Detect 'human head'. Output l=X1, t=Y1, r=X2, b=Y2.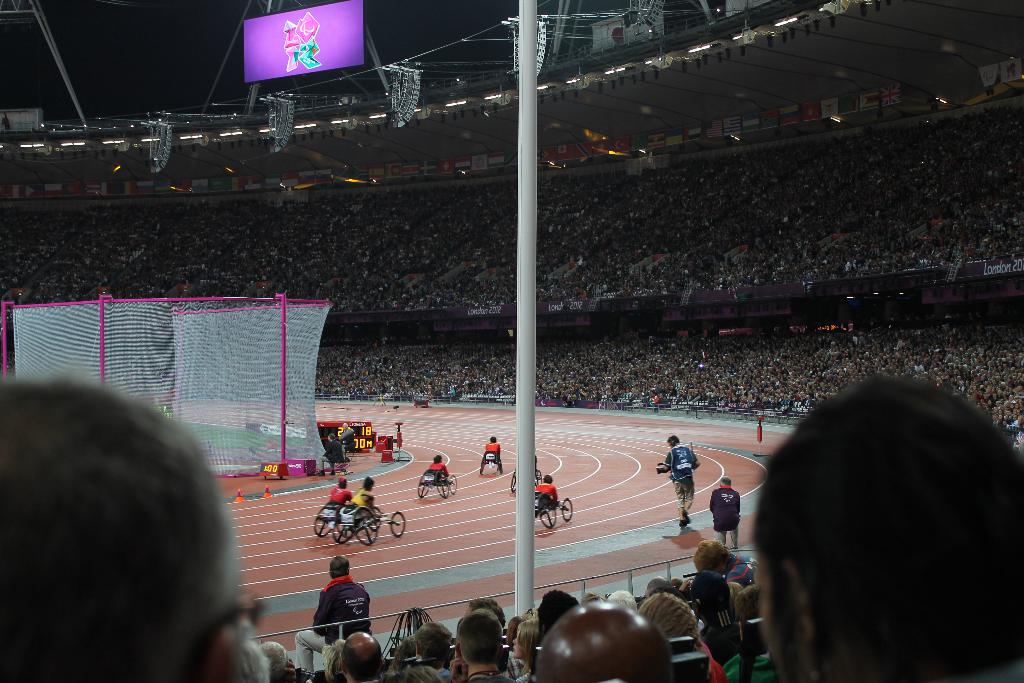
l=512, t=618, r=533, b=663.
